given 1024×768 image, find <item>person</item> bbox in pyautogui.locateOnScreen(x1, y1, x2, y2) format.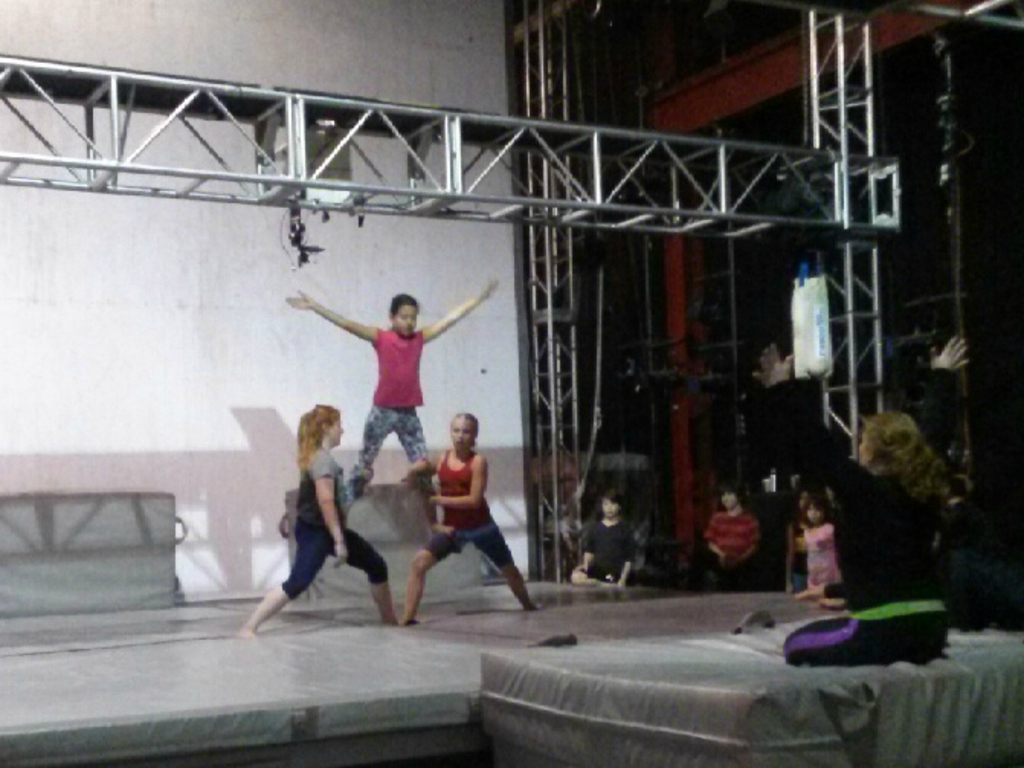
pyautogui.locateOnScreen(746, 337, 978, 669).
